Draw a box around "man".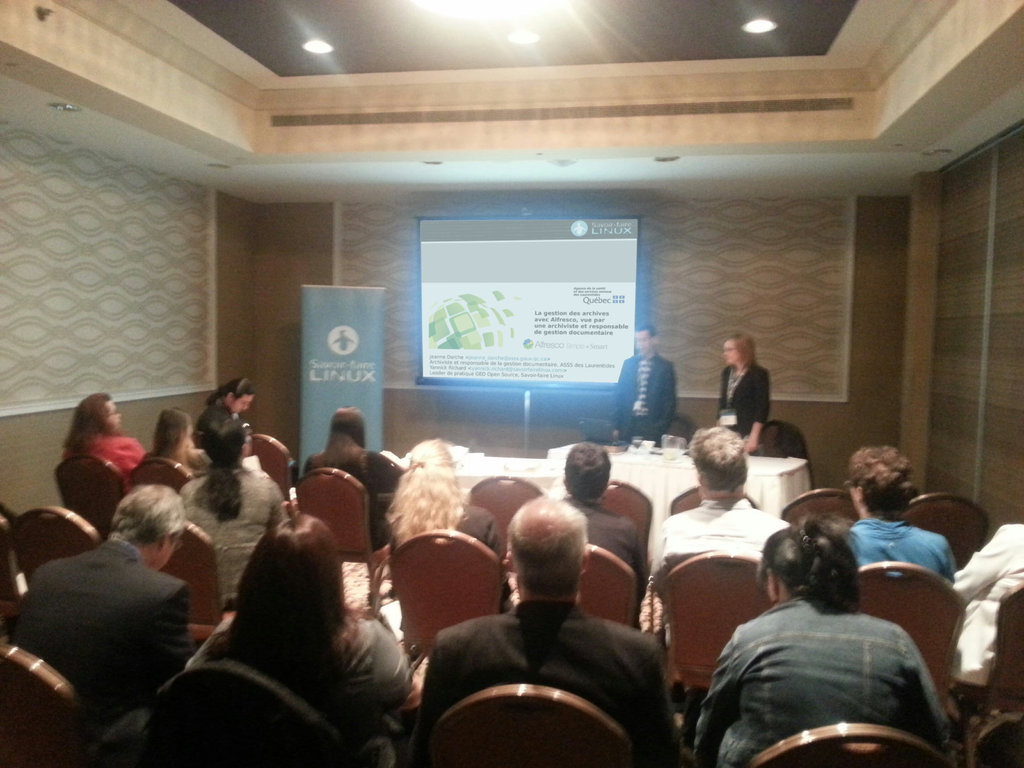
box=[10, 487, 193, 730].
